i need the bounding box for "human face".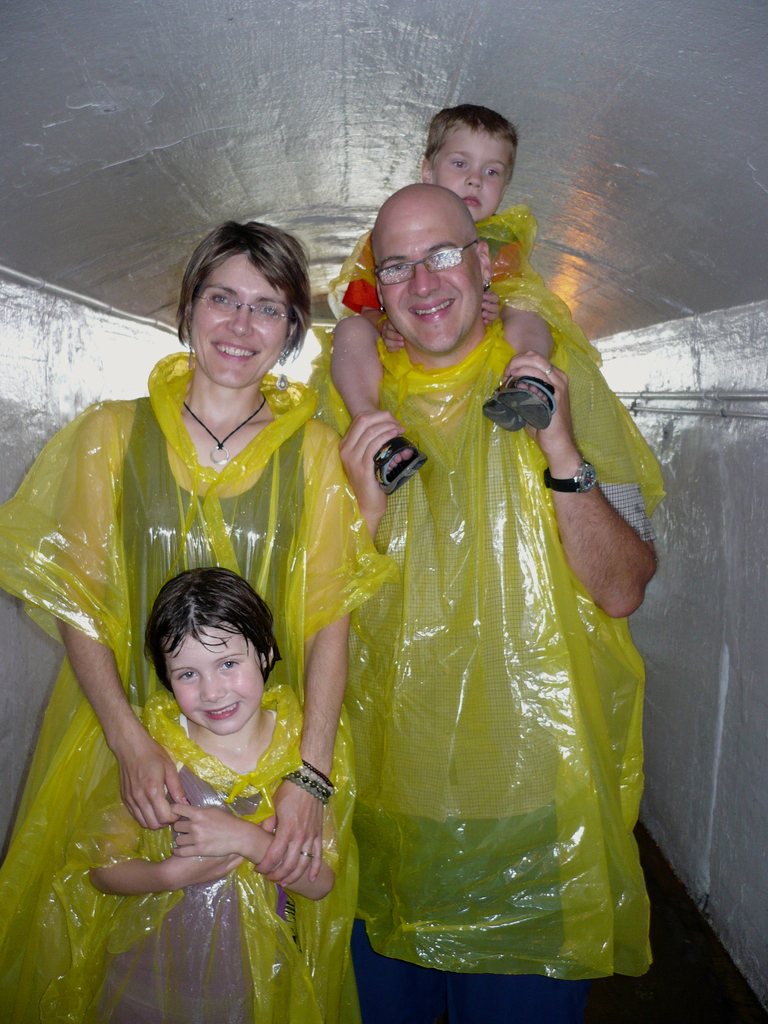
Here it is: [434,125,513,220].
